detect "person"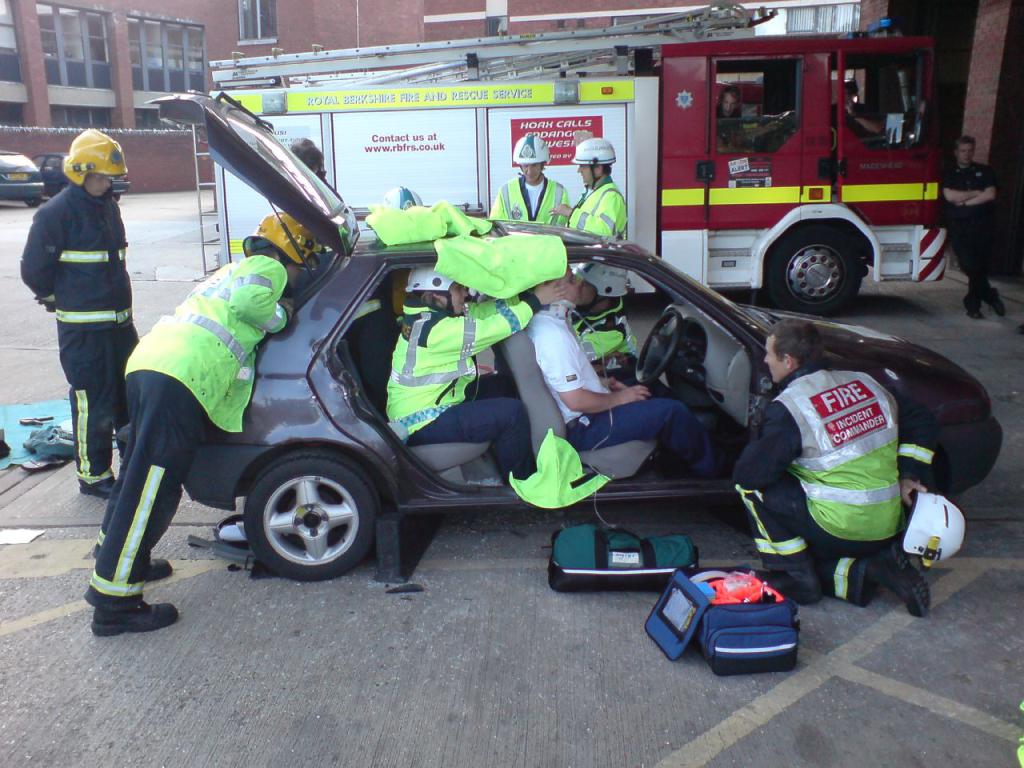
24/118/139/482
